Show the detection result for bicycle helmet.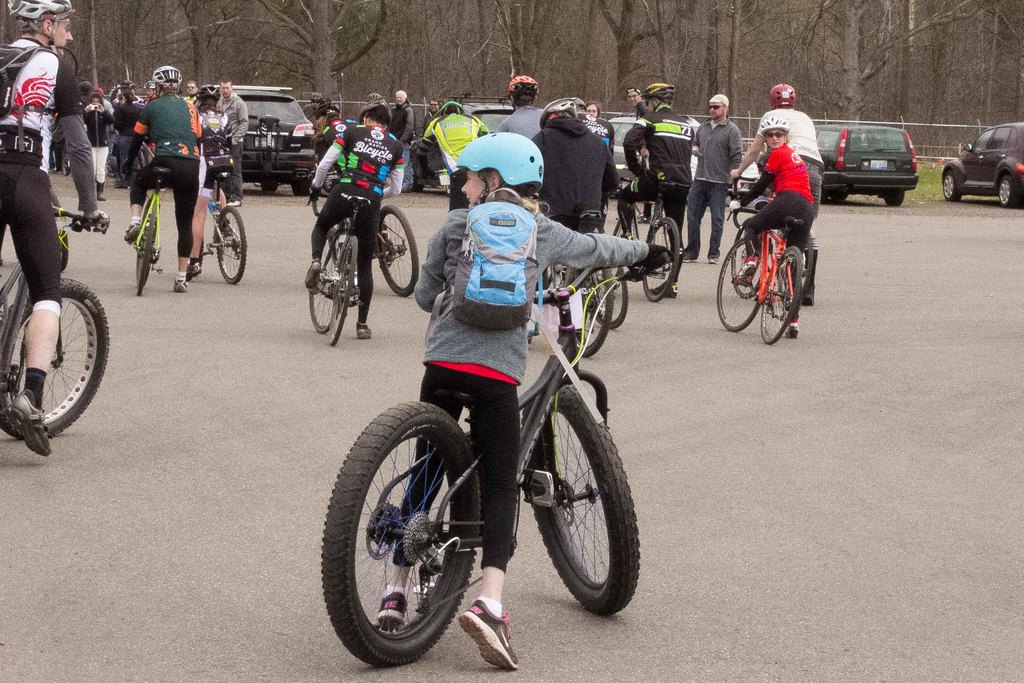
select_region(448, 131, 536, 201).
